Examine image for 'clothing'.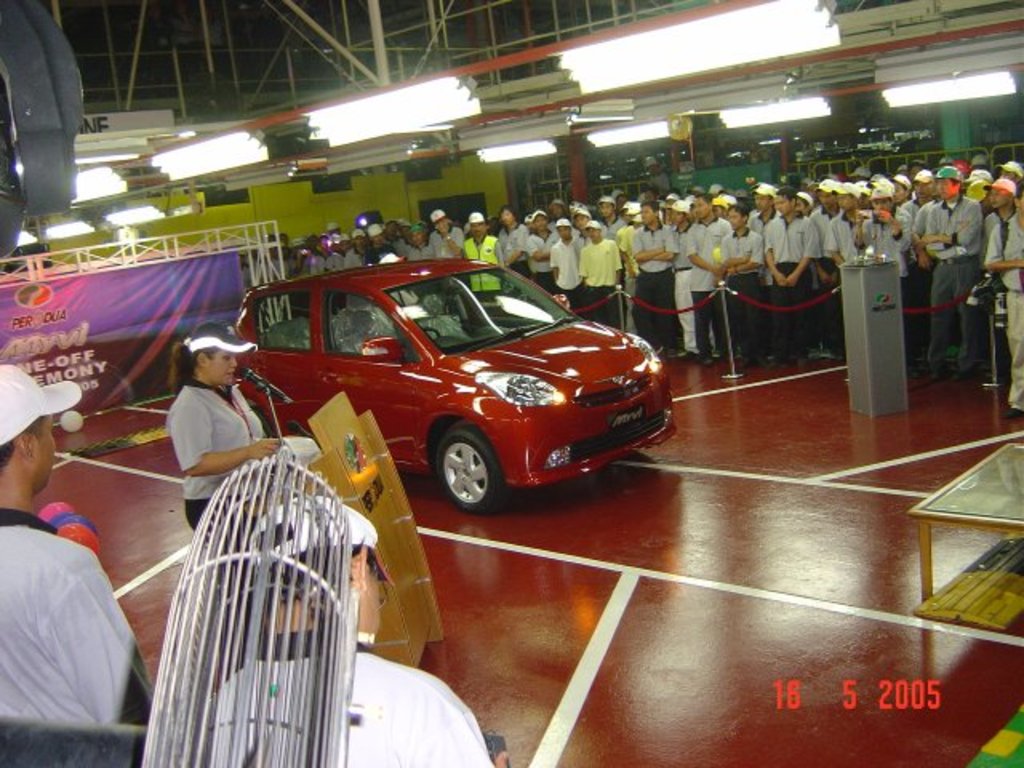
Examination result: left=528, top=226, right=557, bottom=290.
